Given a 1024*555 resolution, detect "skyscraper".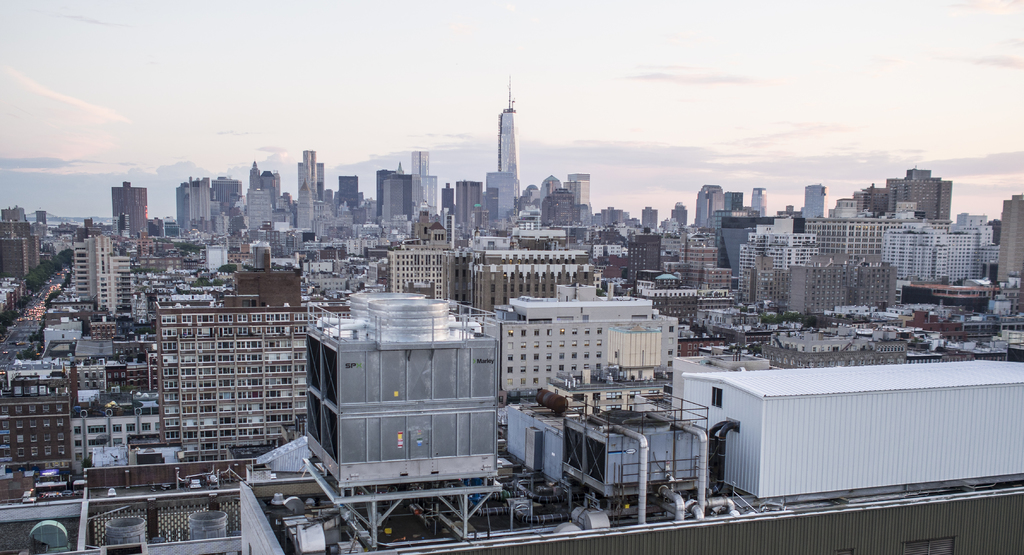
{"x1": 294, "y1": 154, "x2": 326, "y2": 236}.
